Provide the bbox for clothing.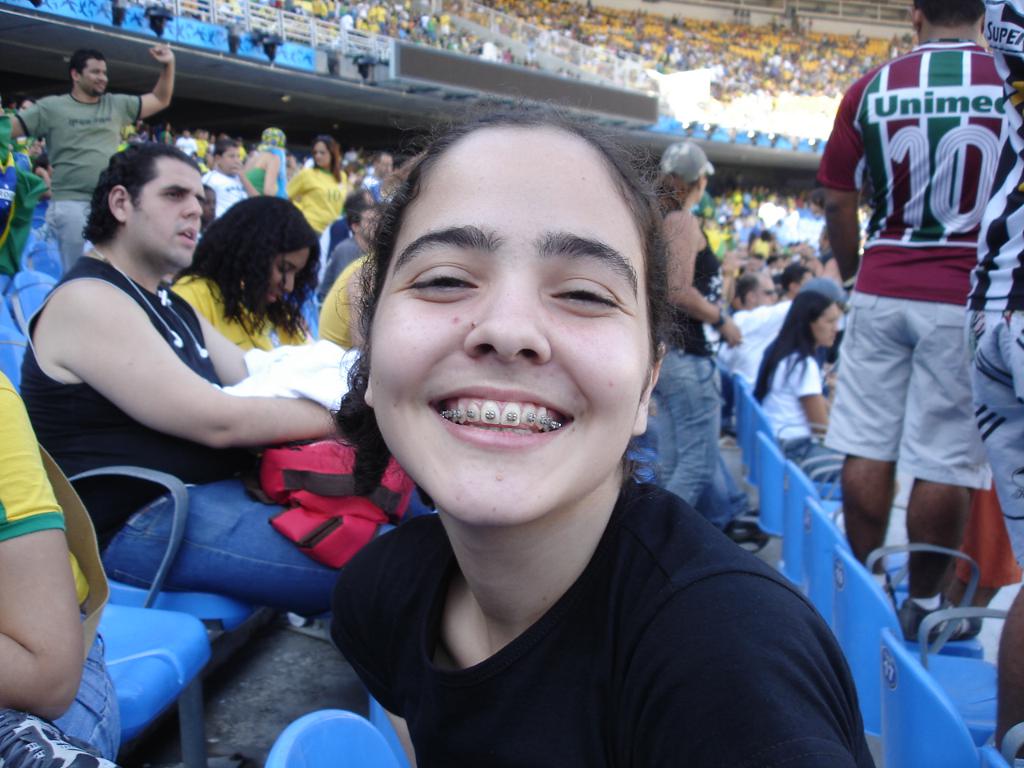
crop(296, 166, 348, 234).
